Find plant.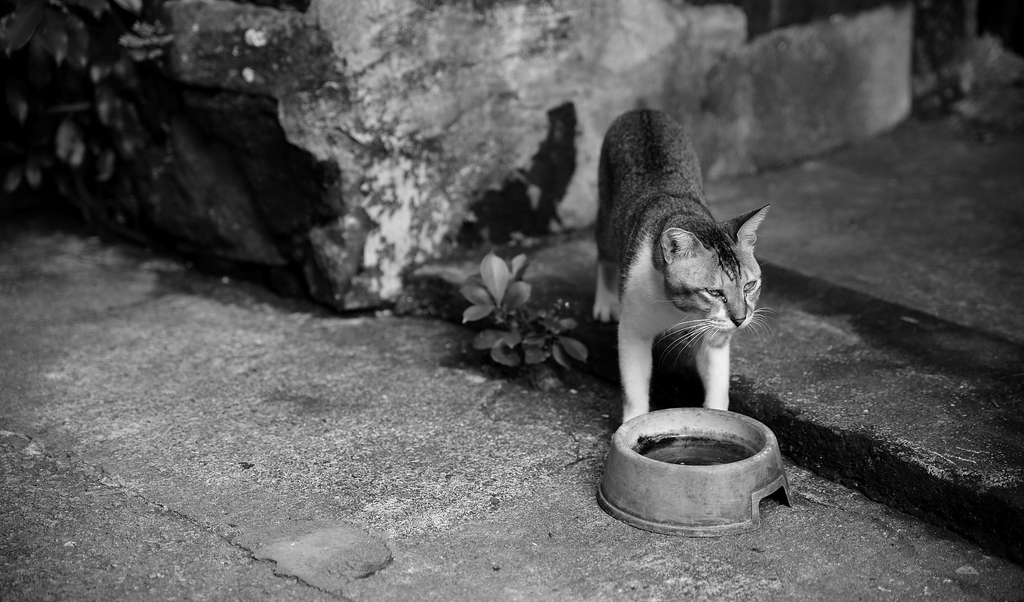
detection(450, 243, 595, 403).
